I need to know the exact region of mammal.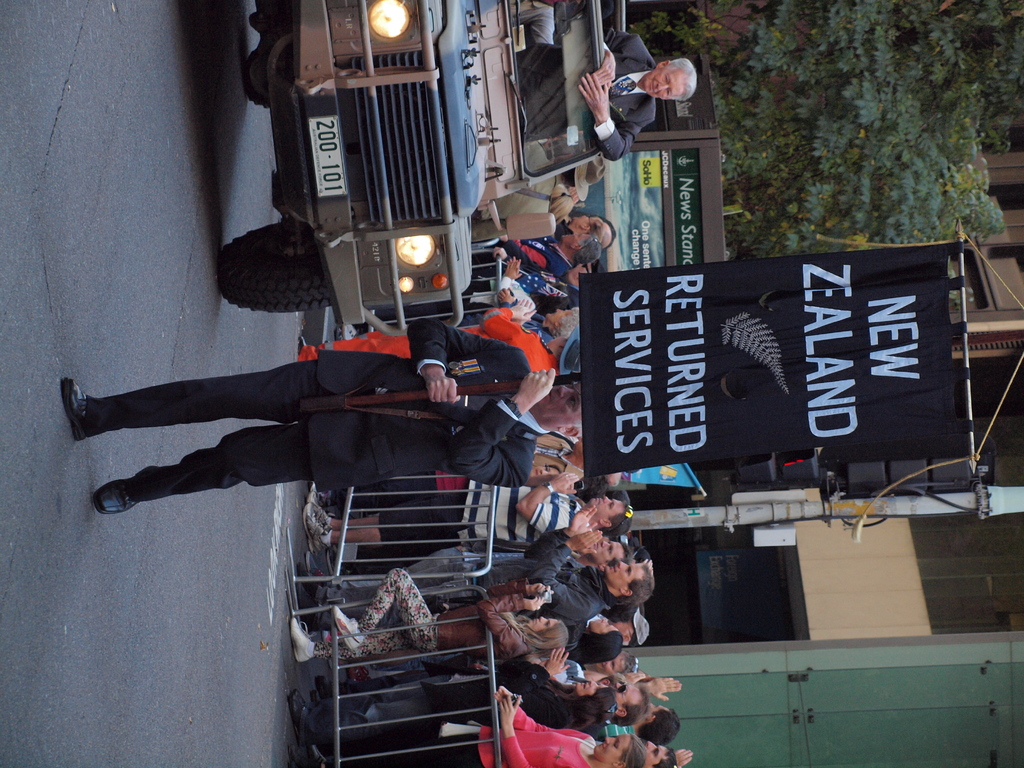
Region: [312, 685, 649, 767].
